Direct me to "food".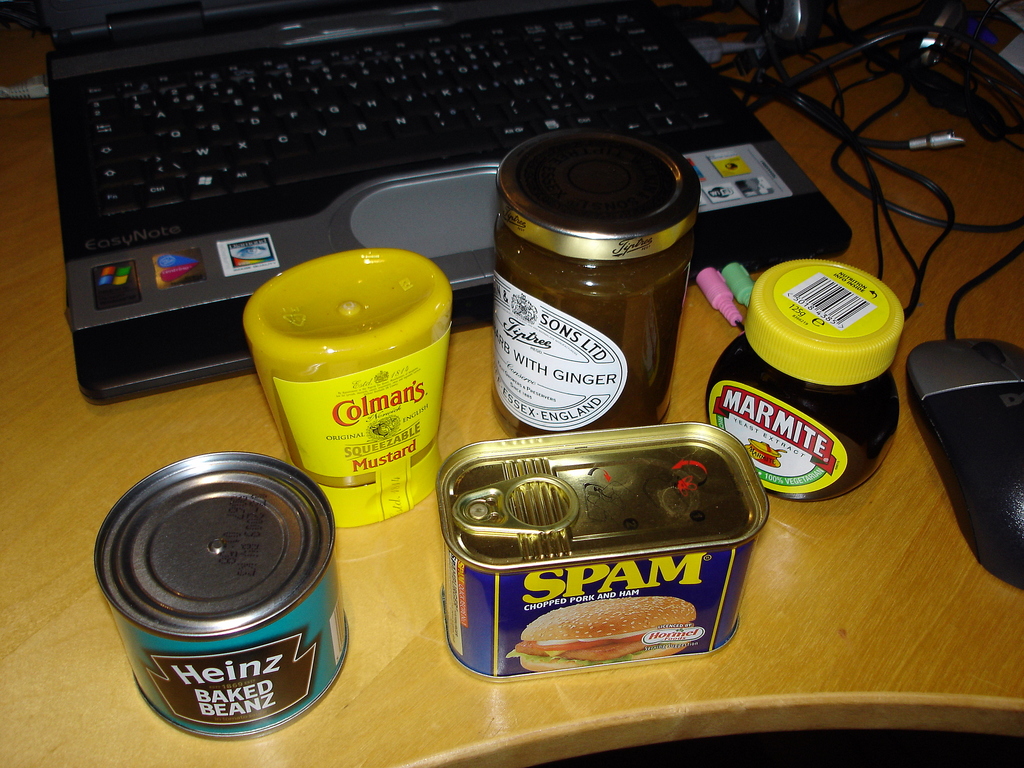
Direction: l=432, t=418, r=768, b=686.
